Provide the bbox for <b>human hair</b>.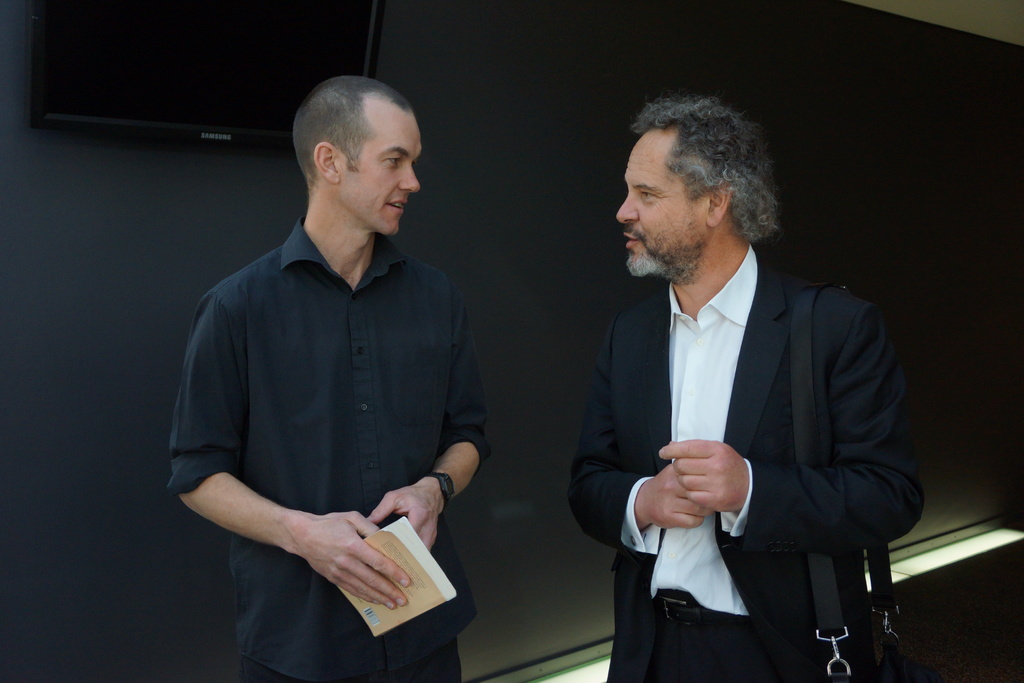
rect(627, 101, 776, 242).
